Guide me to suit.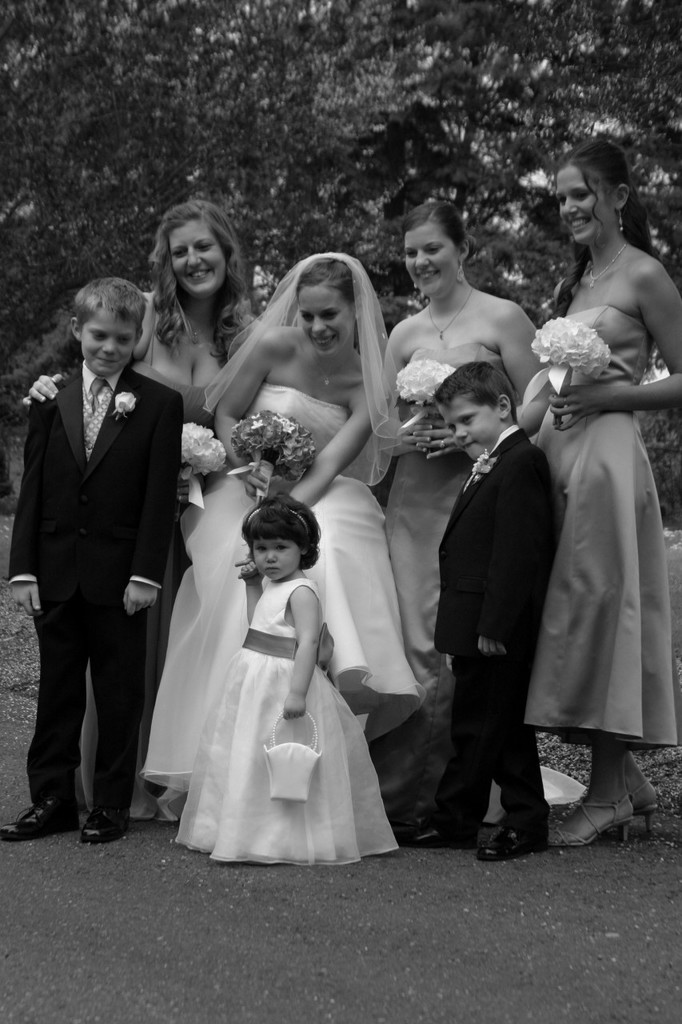
Guidance: 425,422,571,829.
